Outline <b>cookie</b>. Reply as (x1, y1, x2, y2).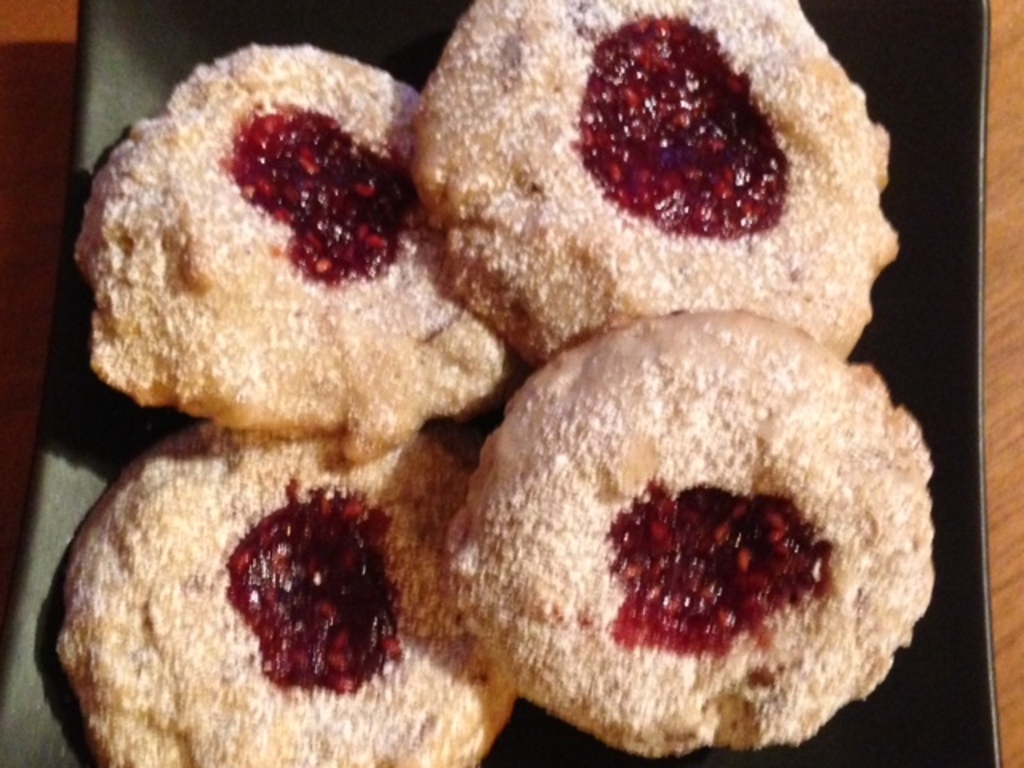
(410, 0, 902, 357).
